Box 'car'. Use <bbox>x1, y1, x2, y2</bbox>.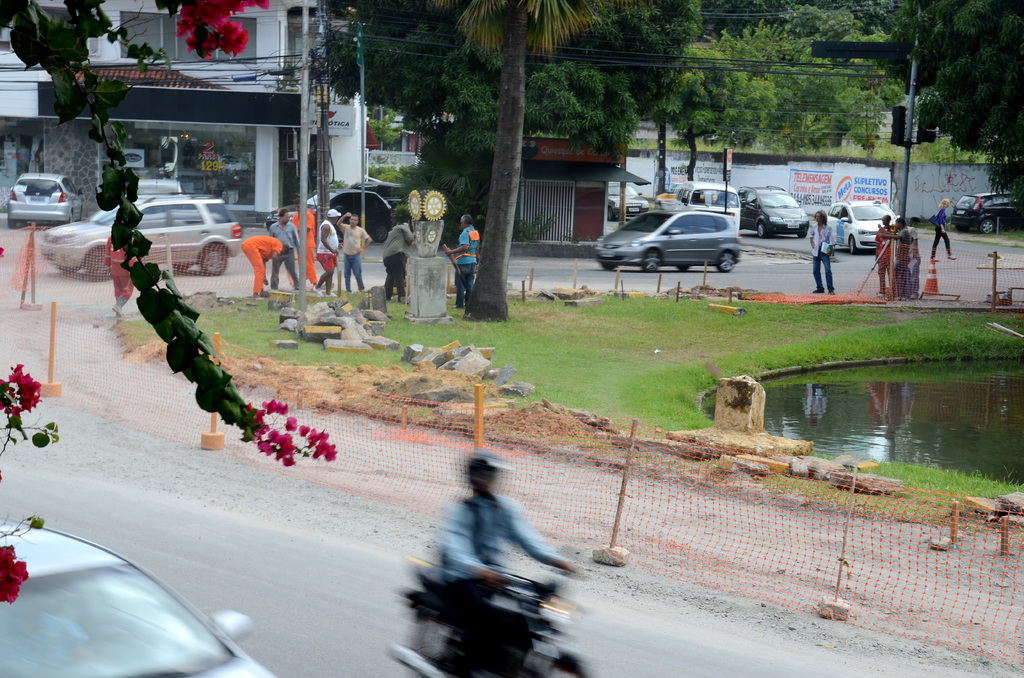
<bbox>951, 191, 1023, 235</bbox>.
